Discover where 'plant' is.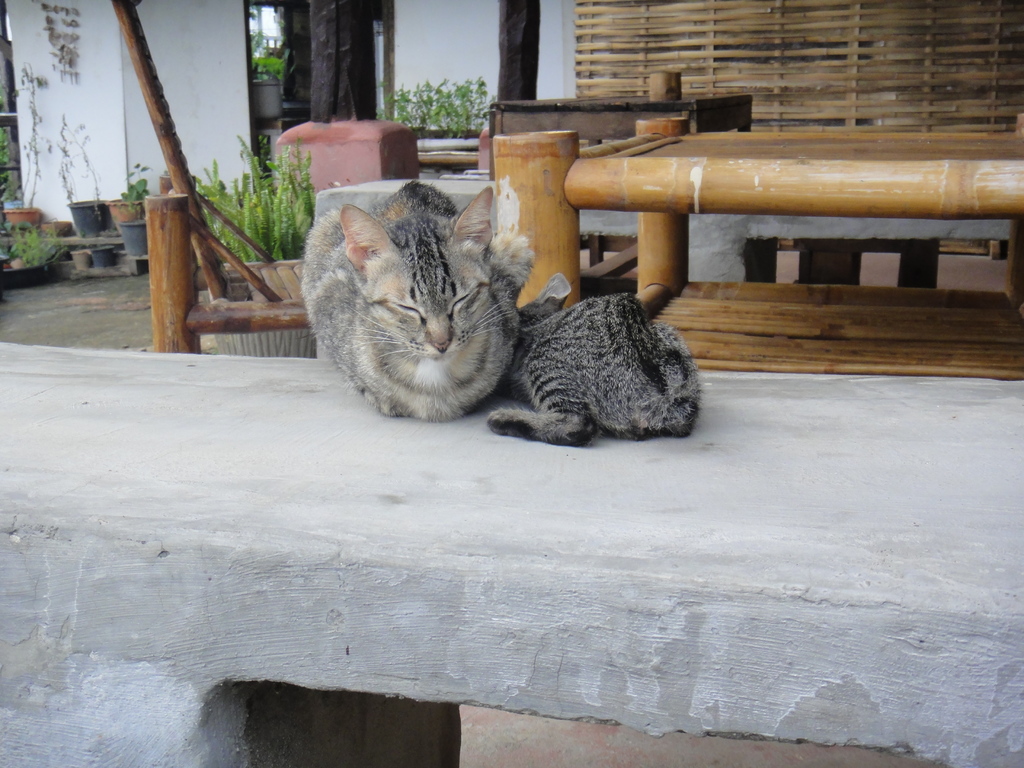
Discovered at [1, 61, 51, 218].
